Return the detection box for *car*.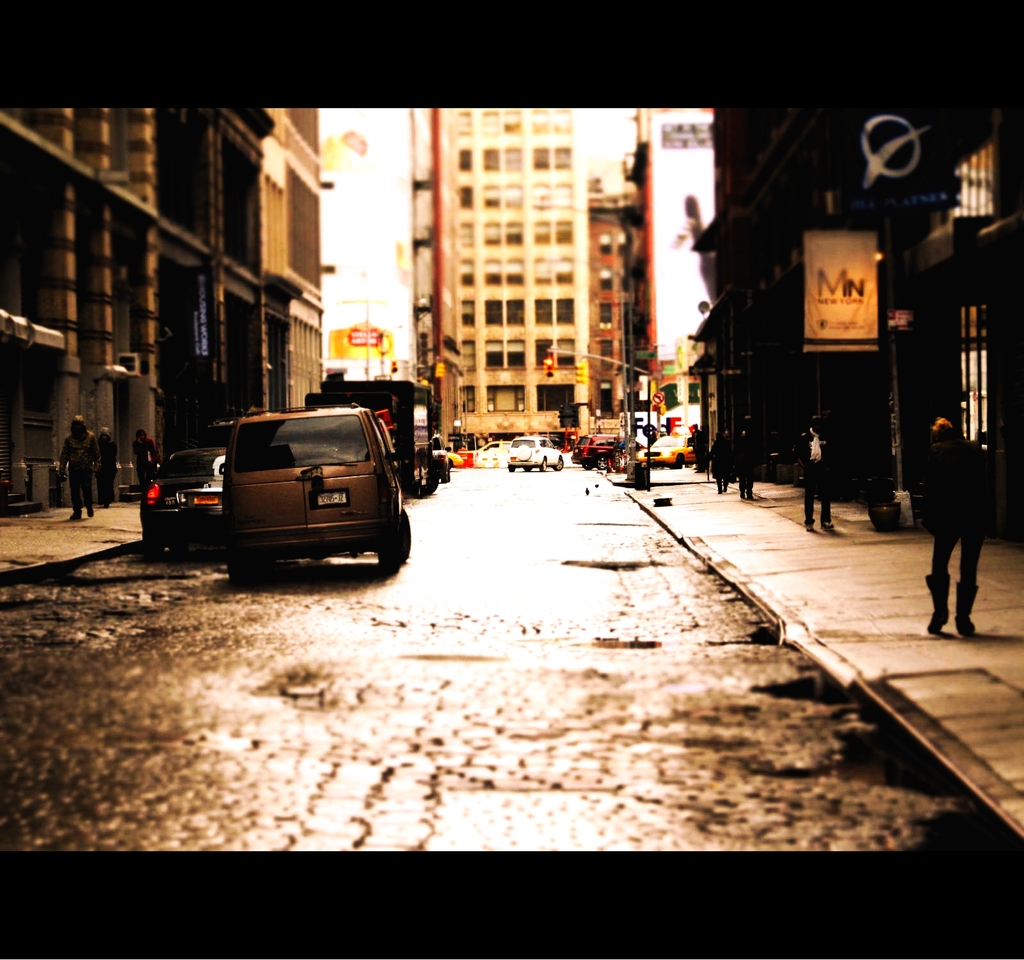
bbox=(582, 434, 617, 467).
